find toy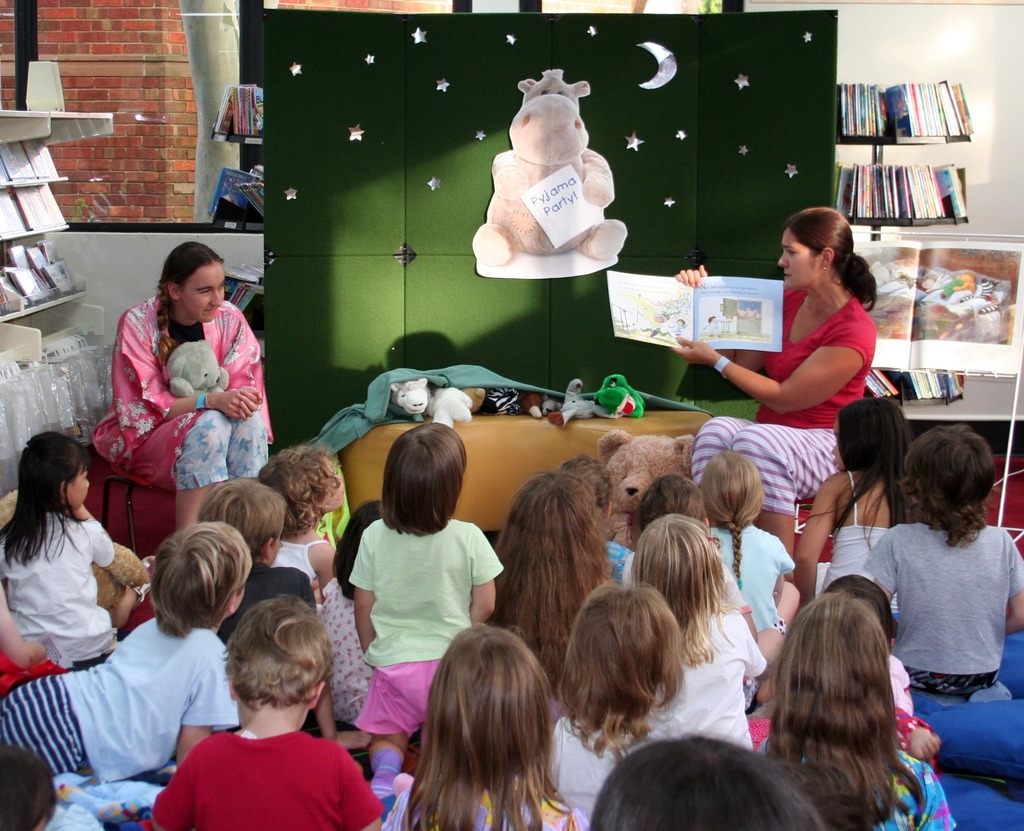
{"x1": 546, "y1": 382, "x2": 618, "y2": 429}
